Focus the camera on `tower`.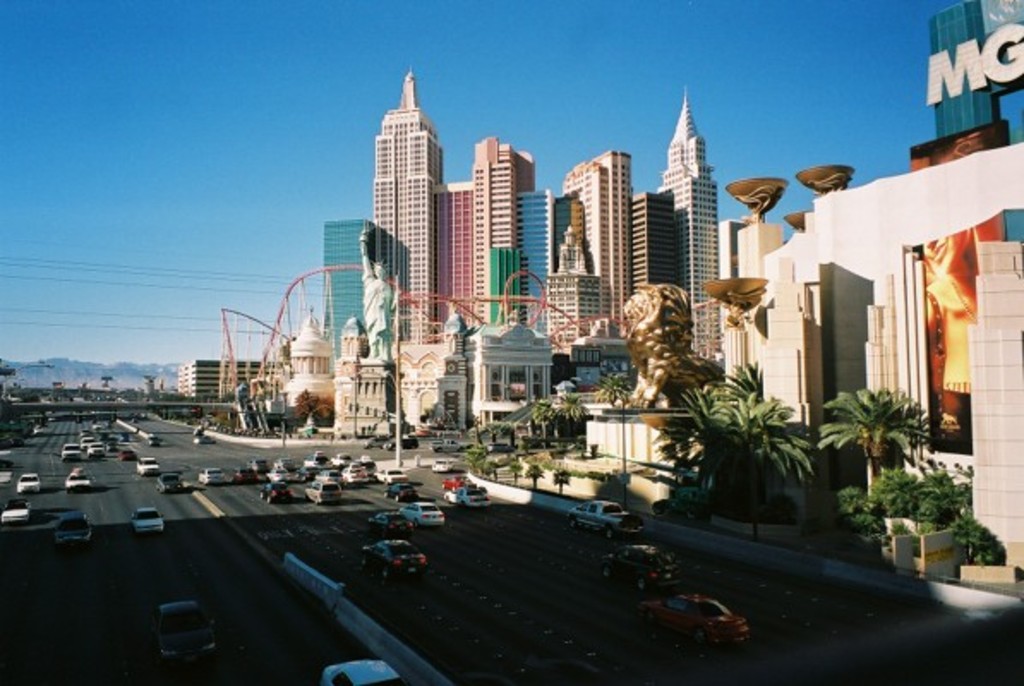
Focus region: x1=657, y1=87, x2=720, y2=360.
